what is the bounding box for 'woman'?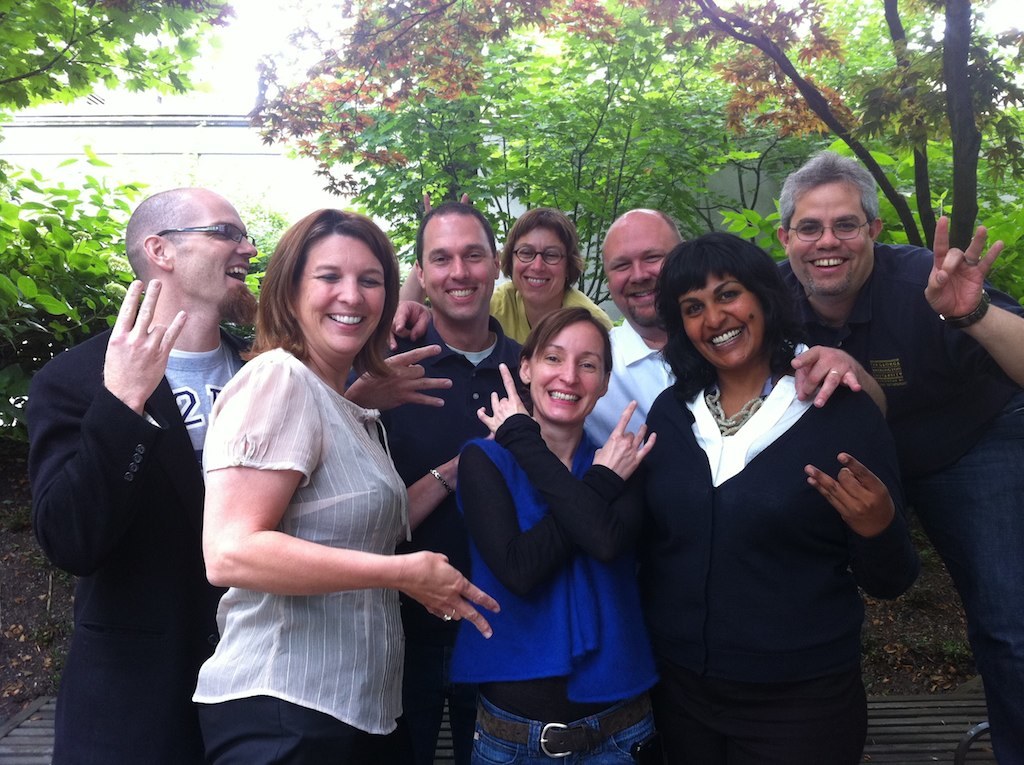
<bbox>192, 196, 513, 764</bbox>.
